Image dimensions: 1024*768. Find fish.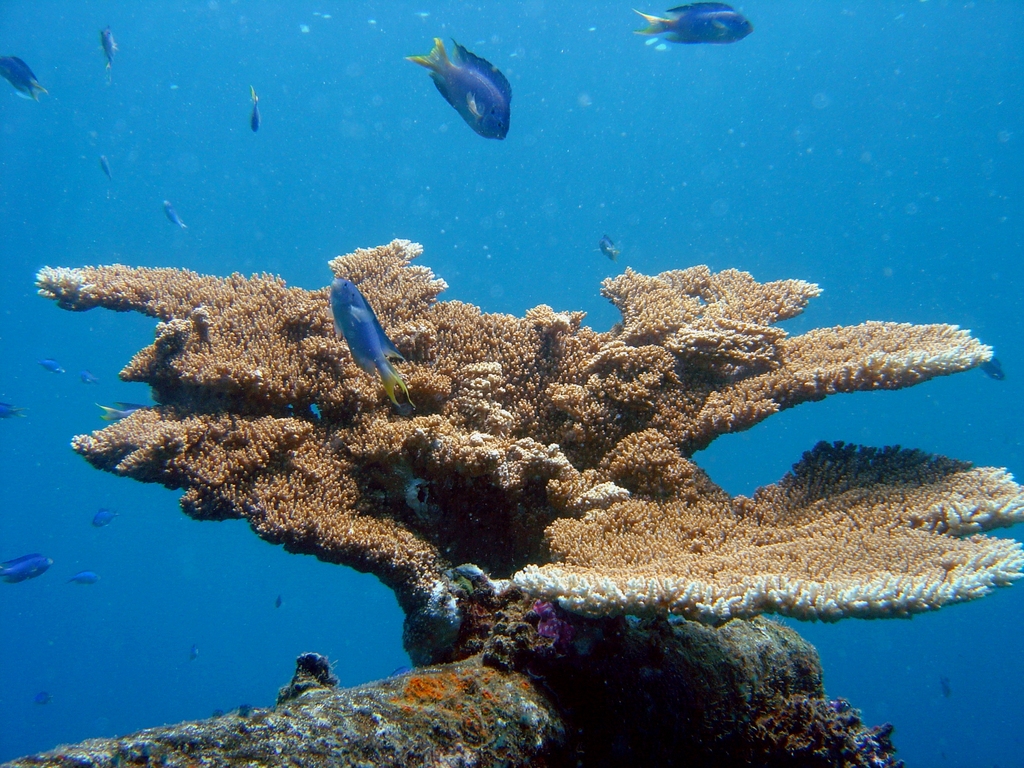
407,35,516,143.
